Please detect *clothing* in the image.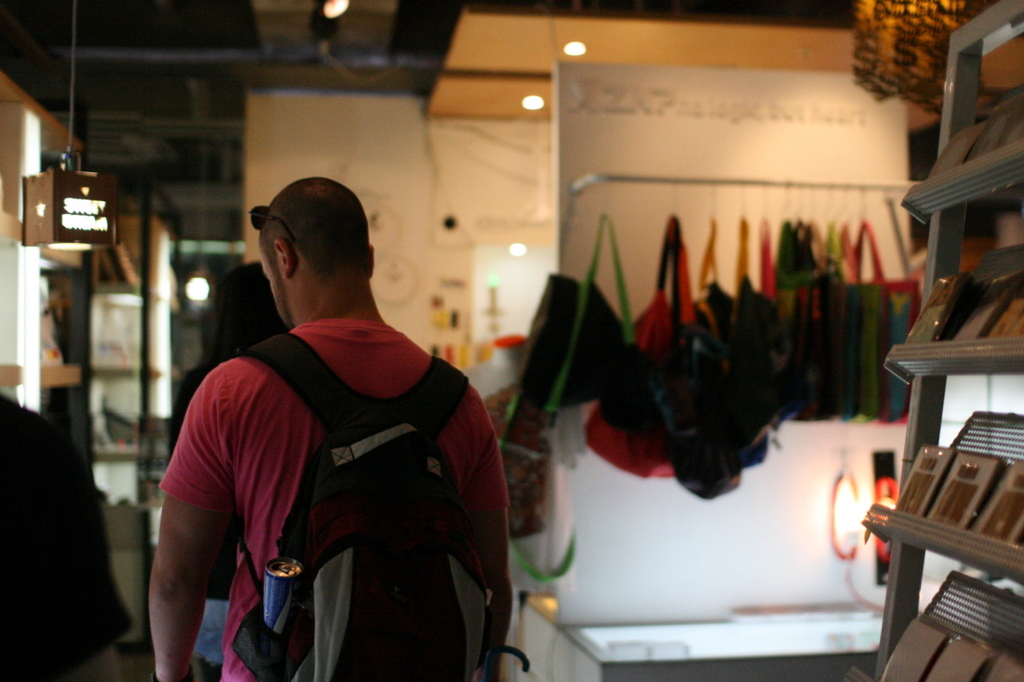
<bbox>0, 393, 135, 681</bbox>.
